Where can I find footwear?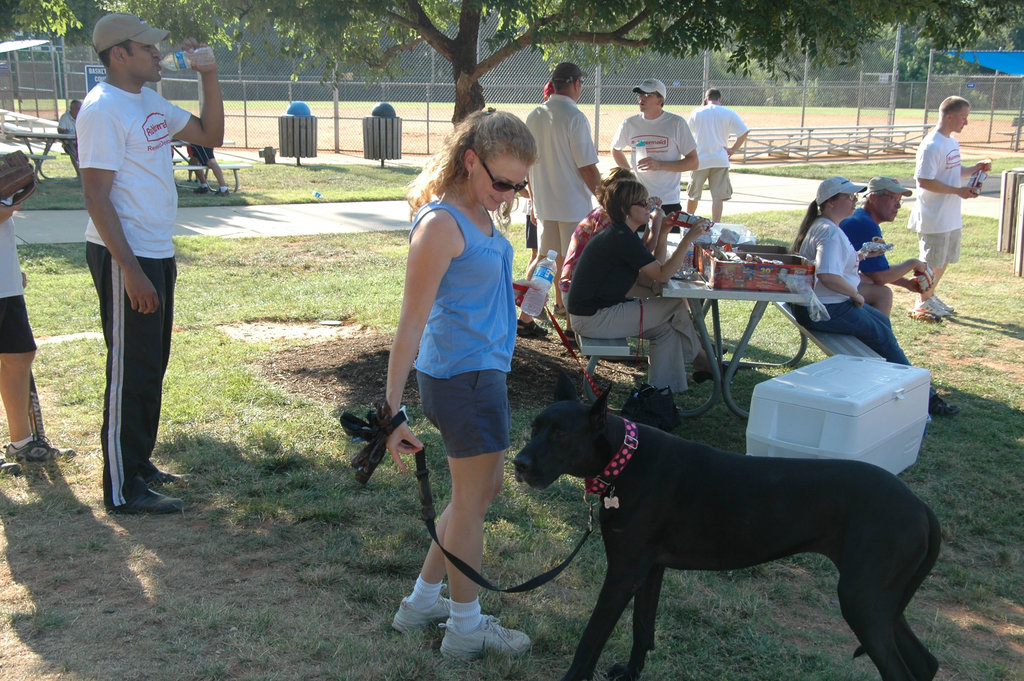
You can find it at <region>913, 300, 945, 318</region>.
